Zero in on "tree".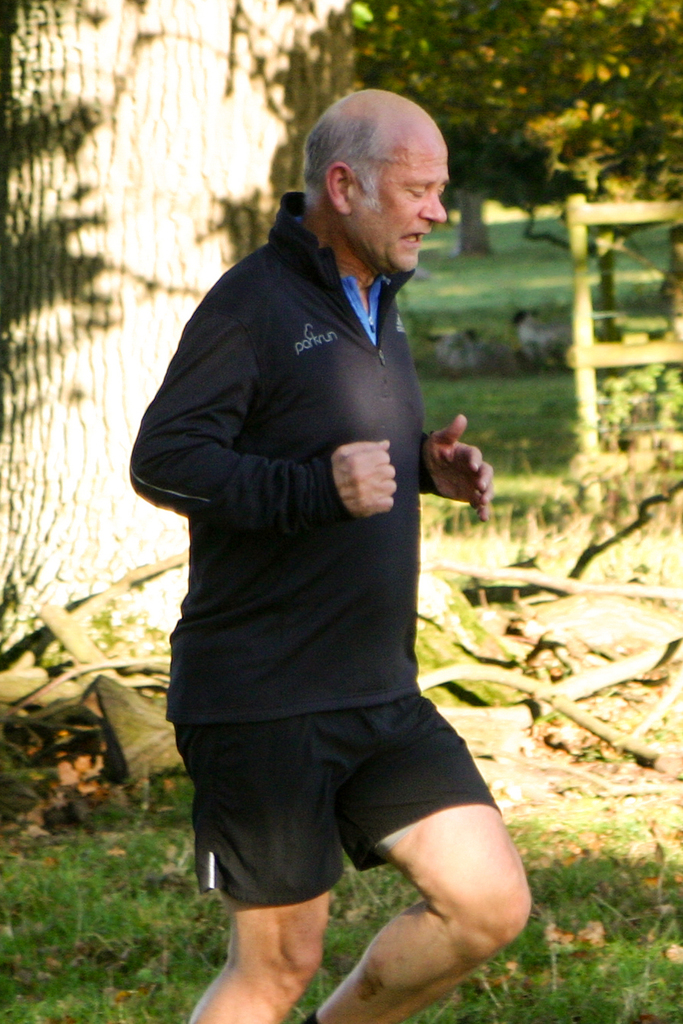
Zeroed in: (left=0, top=0, right=391, bottom=669).
